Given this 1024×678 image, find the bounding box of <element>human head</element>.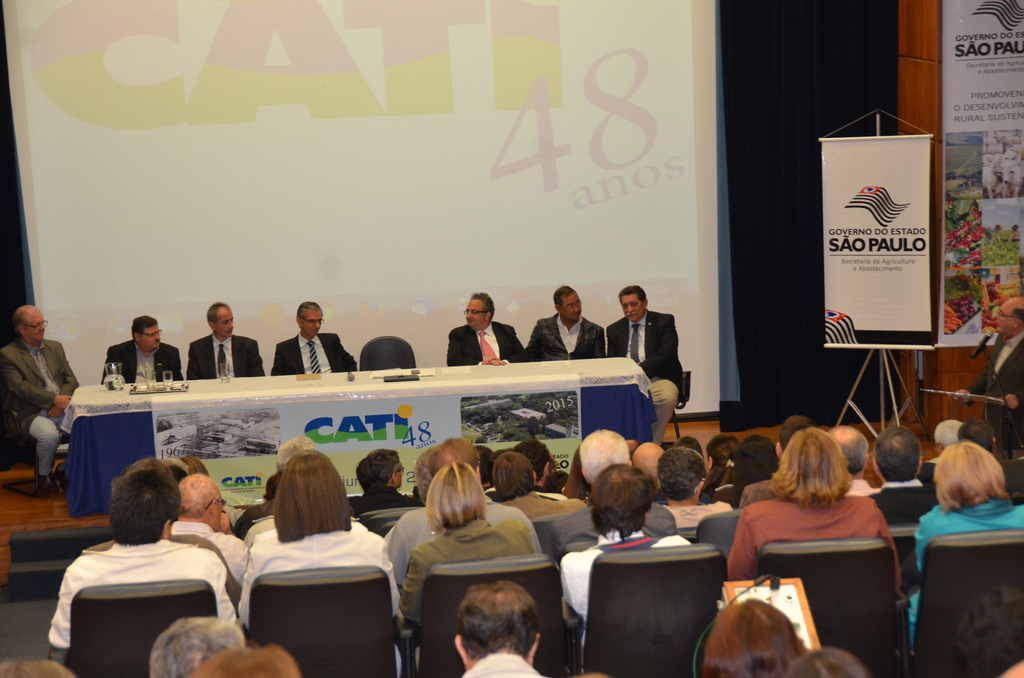
select_region(204, 302, 237, 339).
